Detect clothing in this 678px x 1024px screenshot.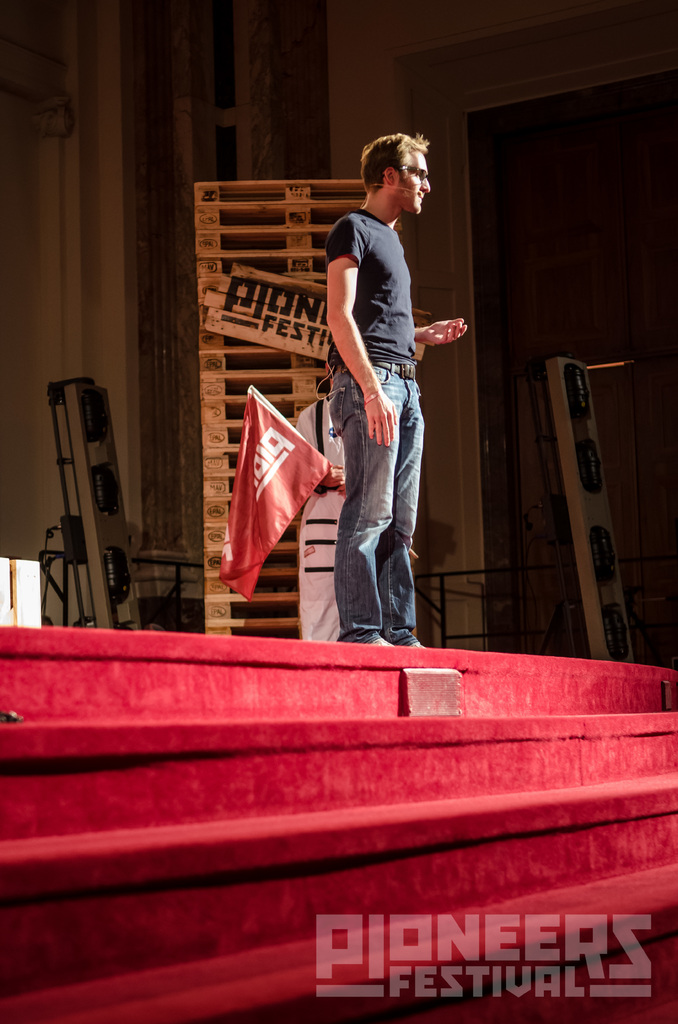
Detection: 307 182 453 616.
